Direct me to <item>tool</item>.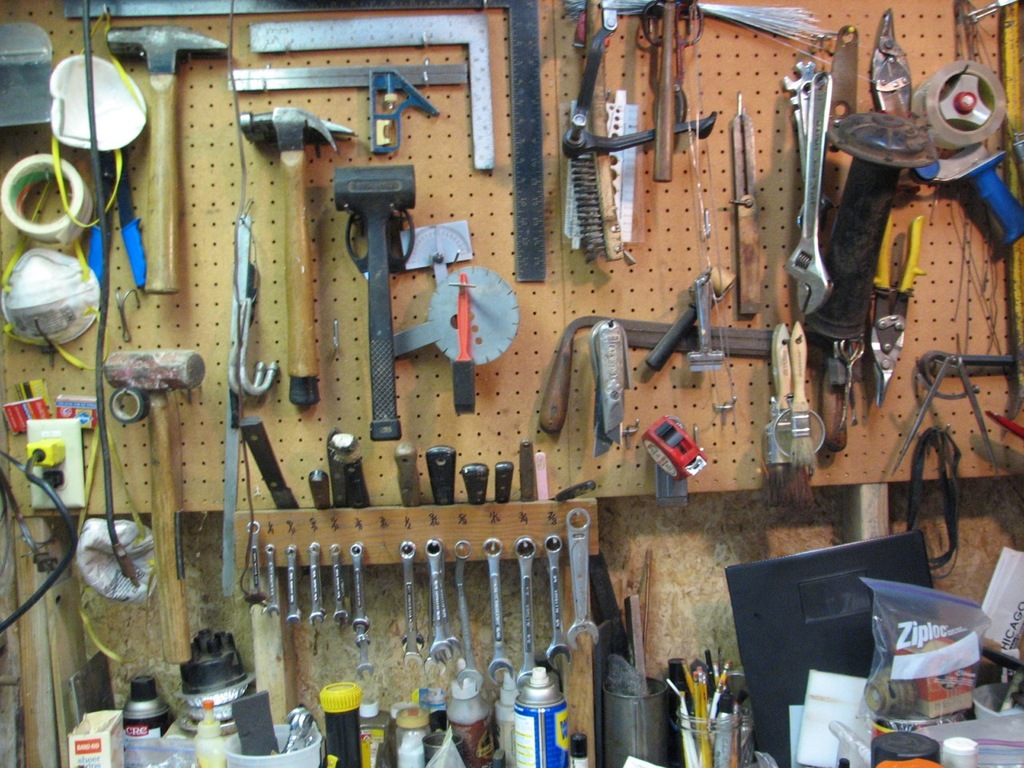
Direction: [x1=252, y1=103, x2=353, y2=419].
